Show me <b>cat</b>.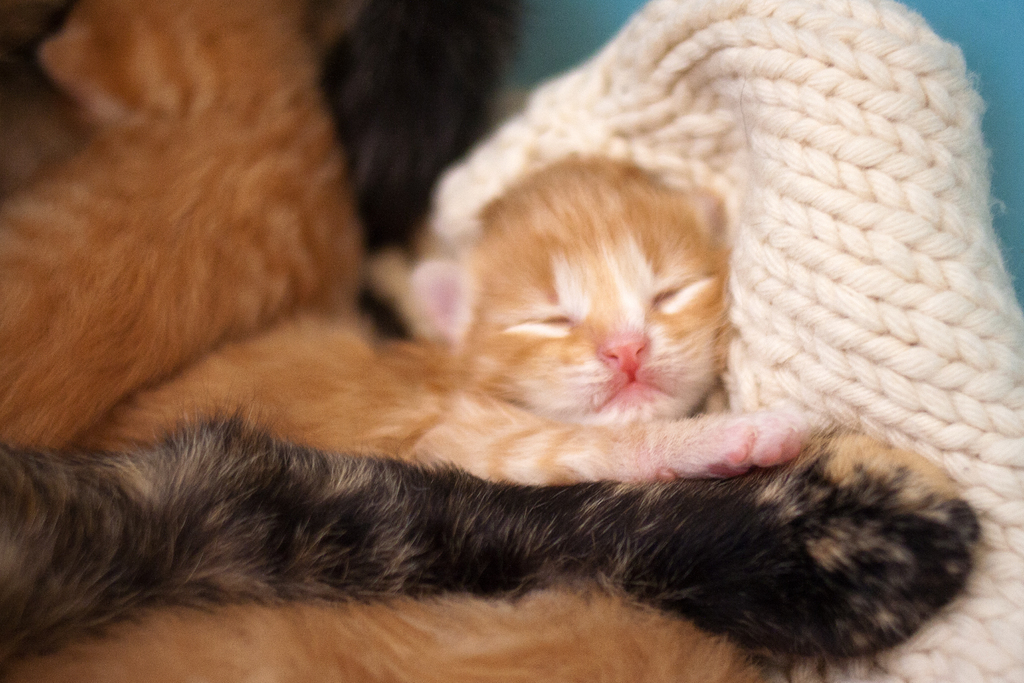
<b>cat</b> is here: (x1=68, y1=149, x2=810, y2=682).
